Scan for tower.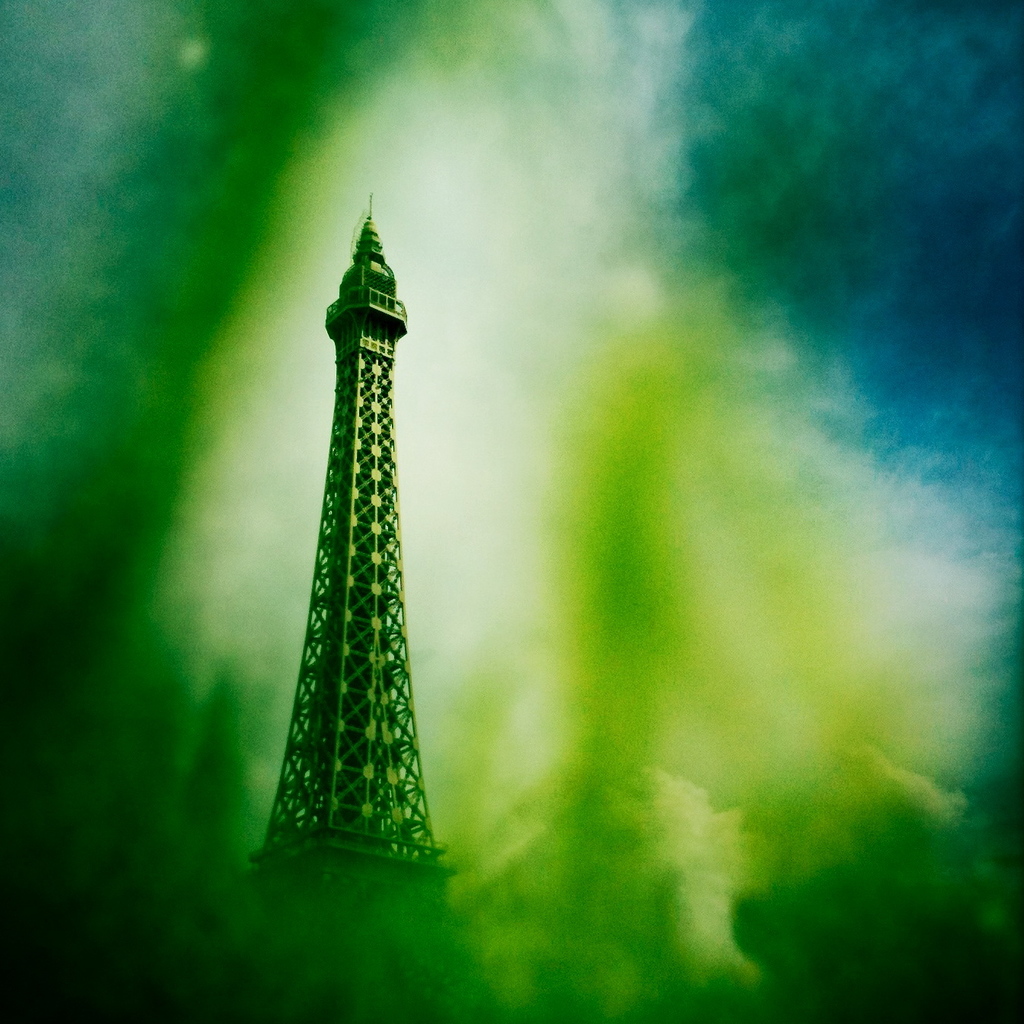
Scan result: (263,210,475,892).
